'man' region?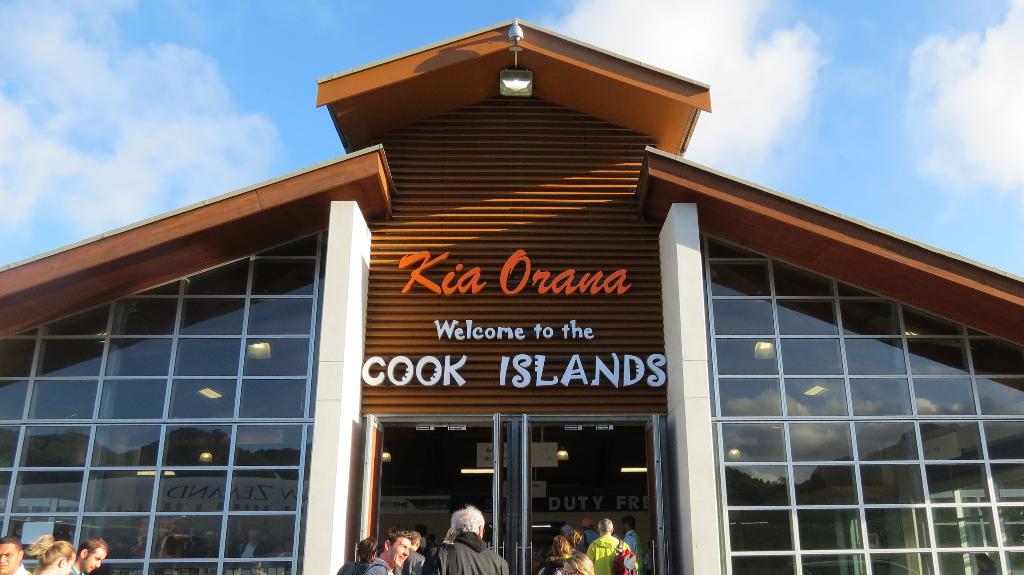
(368, 532, 410, 574)
